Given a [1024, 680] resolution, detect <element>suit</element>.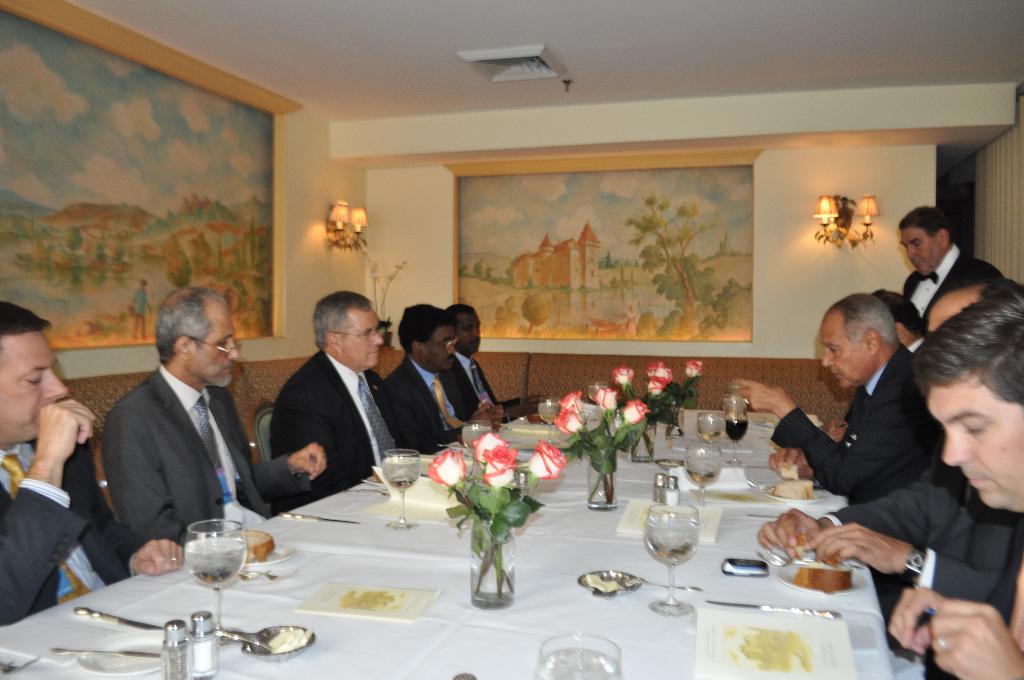
(left=830, top=448, right=1023, bottom=608).
